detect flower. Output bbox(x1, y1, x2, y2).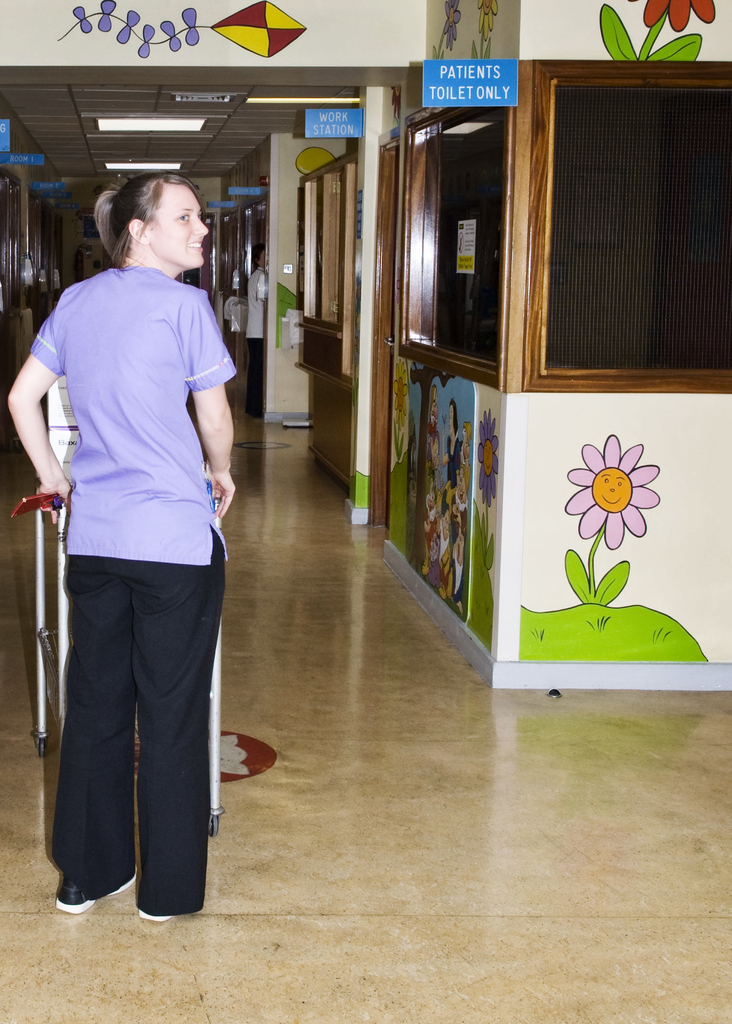
bbox(646, 0, 721, 26).
